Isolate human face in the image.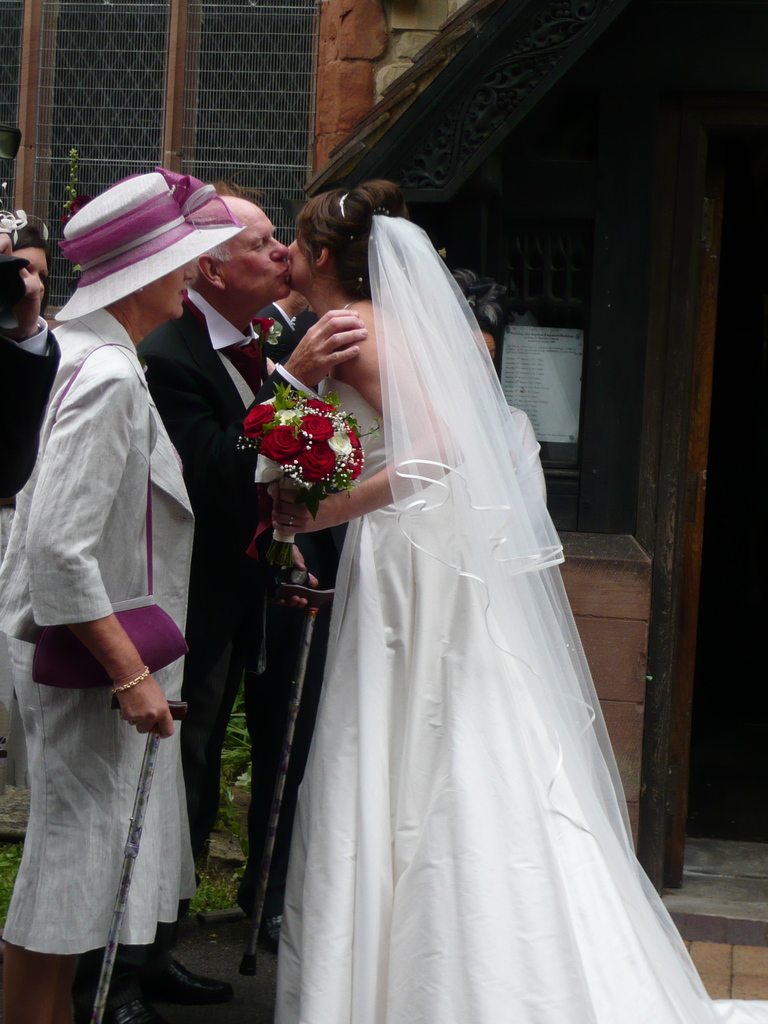
Isolated region: <box>291,243,310,290</box>.
